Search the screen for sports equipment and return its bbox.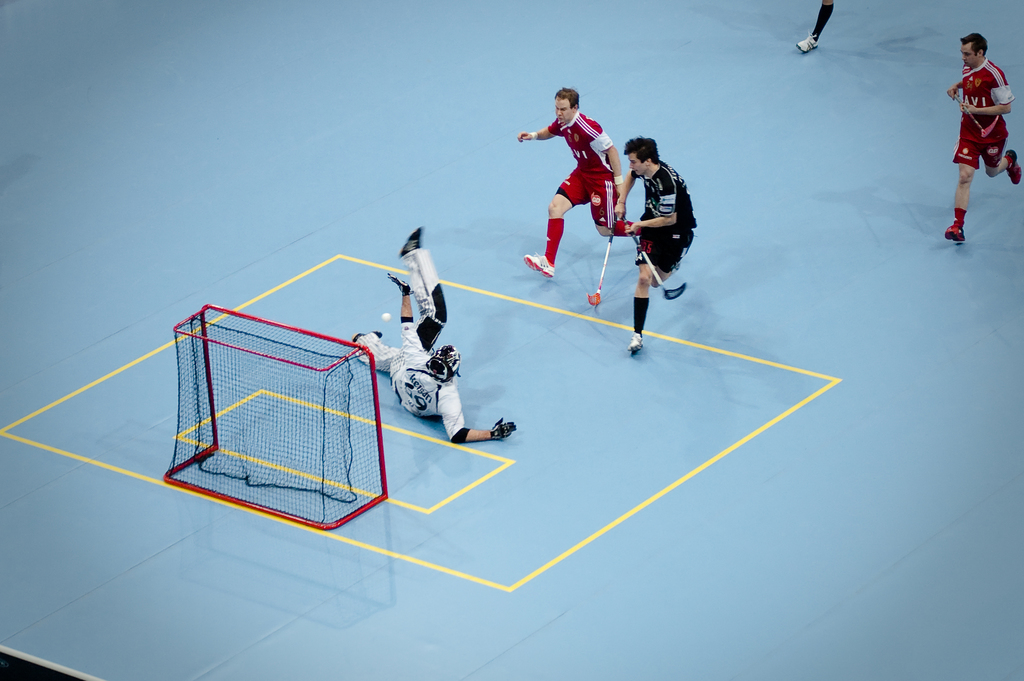
Found: <region>628, 331, 644, 350</region>.
